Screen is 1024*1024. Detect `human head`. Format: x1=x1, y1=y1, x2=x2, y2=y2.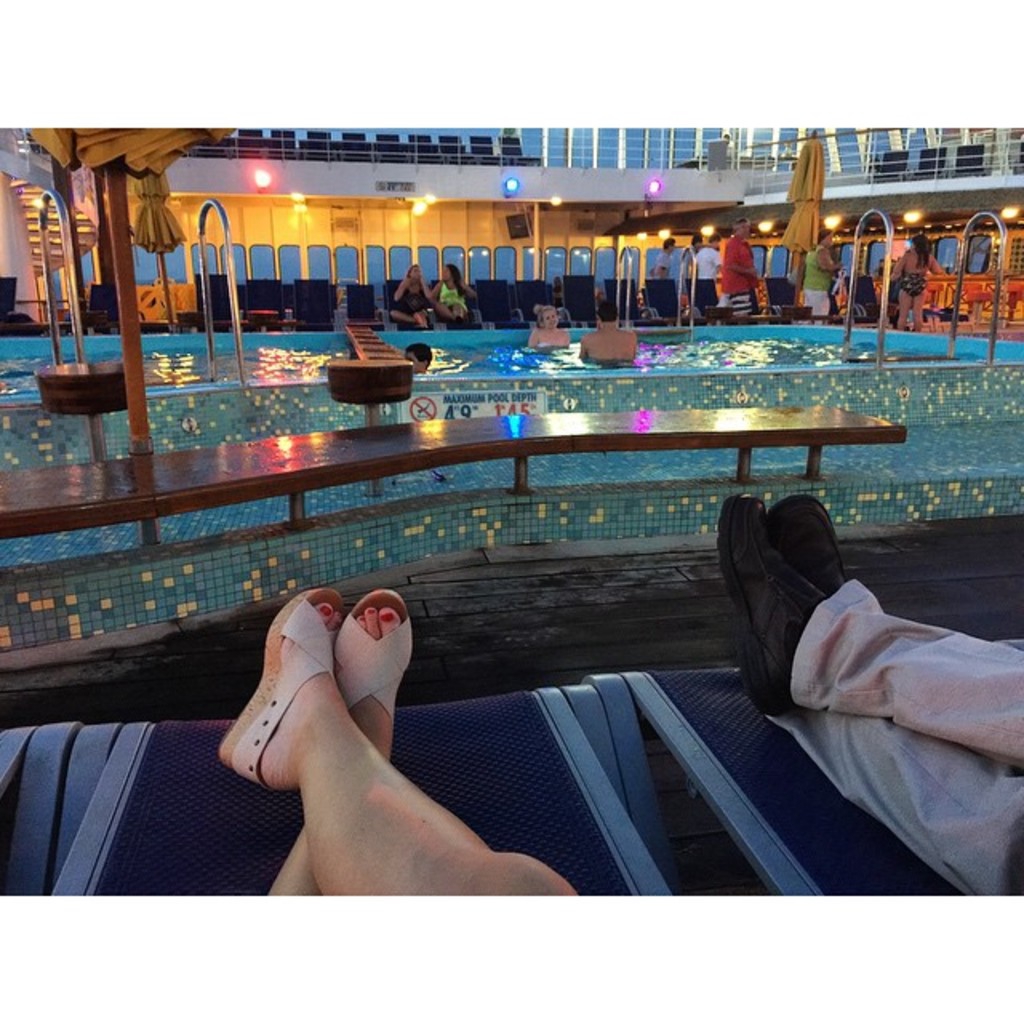
x1=534, y1=304, x2=562, y2=331.
